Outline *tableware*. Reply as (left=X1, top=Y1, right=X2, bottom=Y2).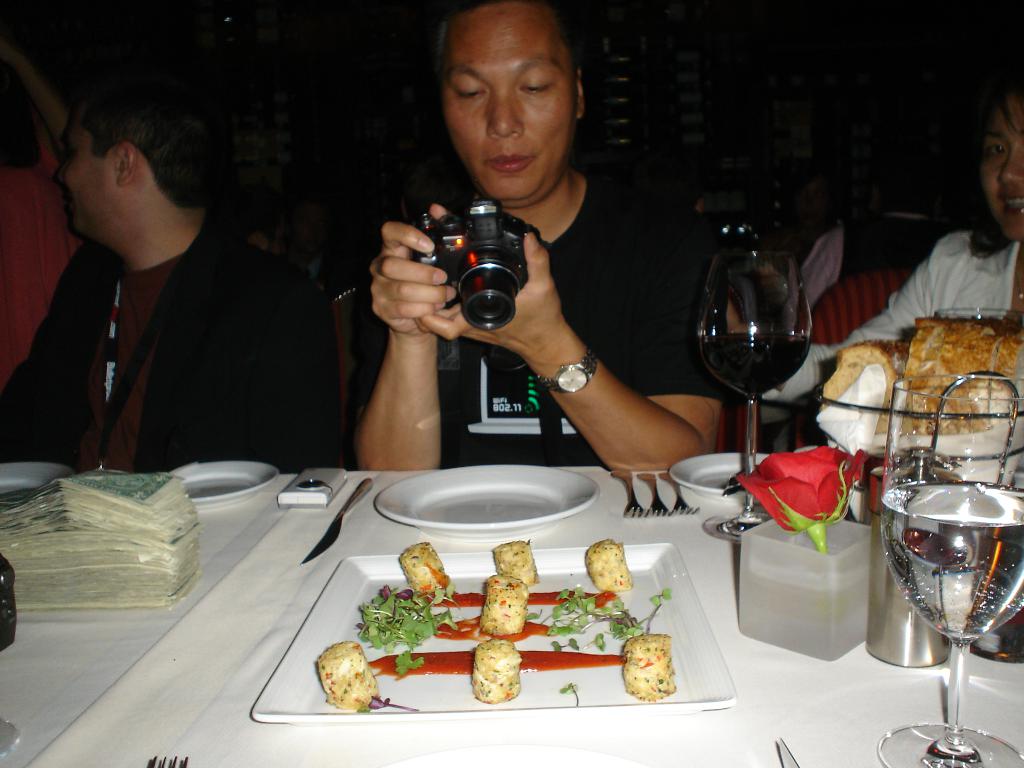
(left=877, top=470, right=1013, bottom=741).
